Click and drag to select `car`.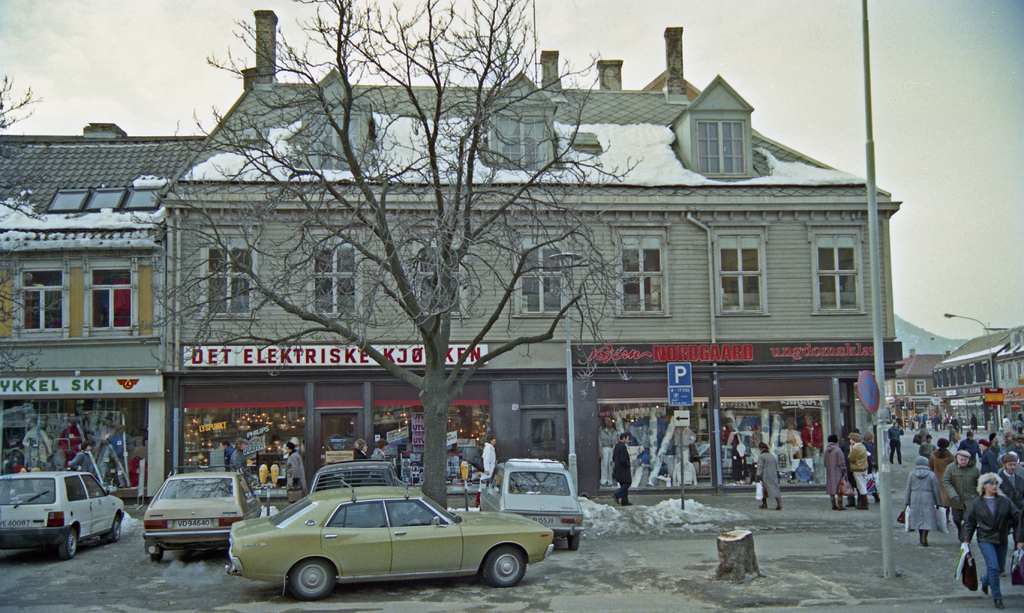
Selection: box(474, 459, 587, 553).
